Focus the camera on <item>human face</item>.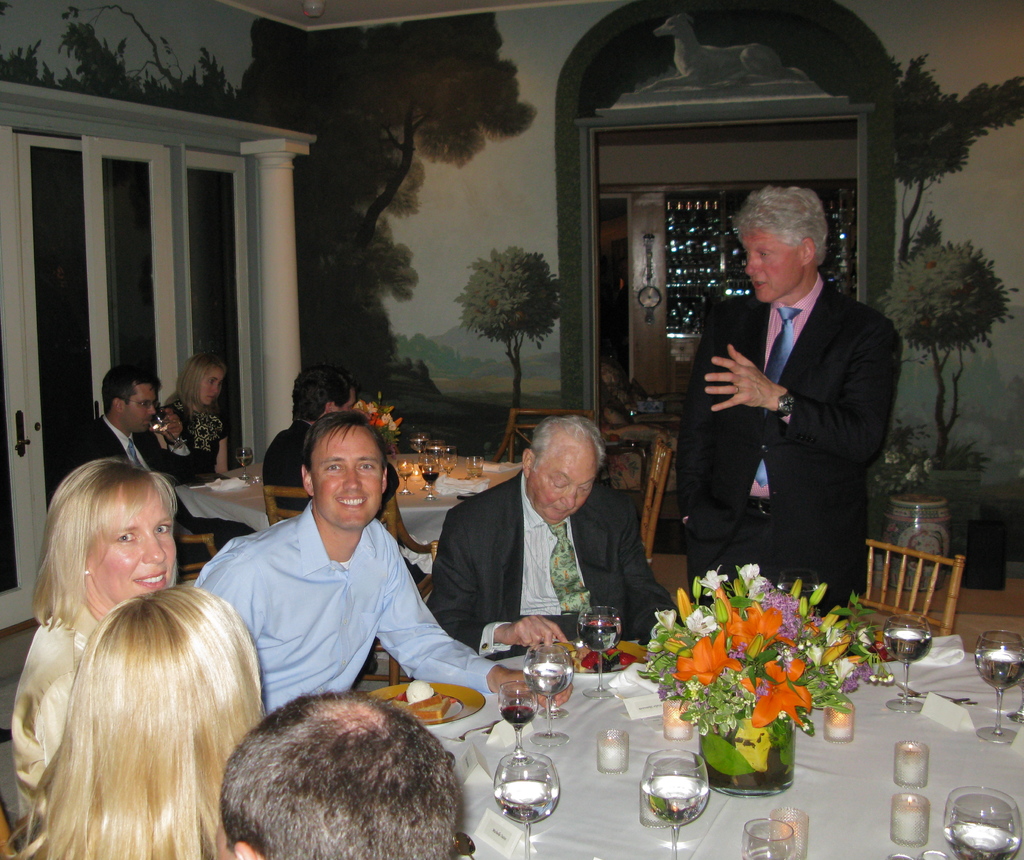
Focus region: {"x1": 85, "y1": 484, "x2": 178, "y2": 602}.
